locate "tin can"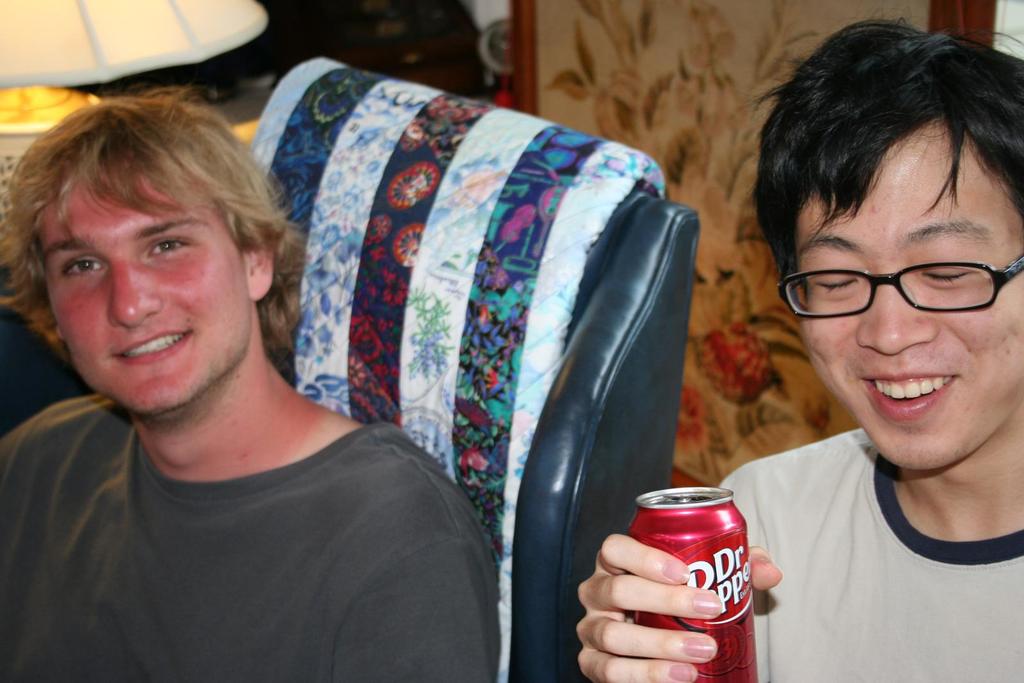
(627, 480, 761, 682)
